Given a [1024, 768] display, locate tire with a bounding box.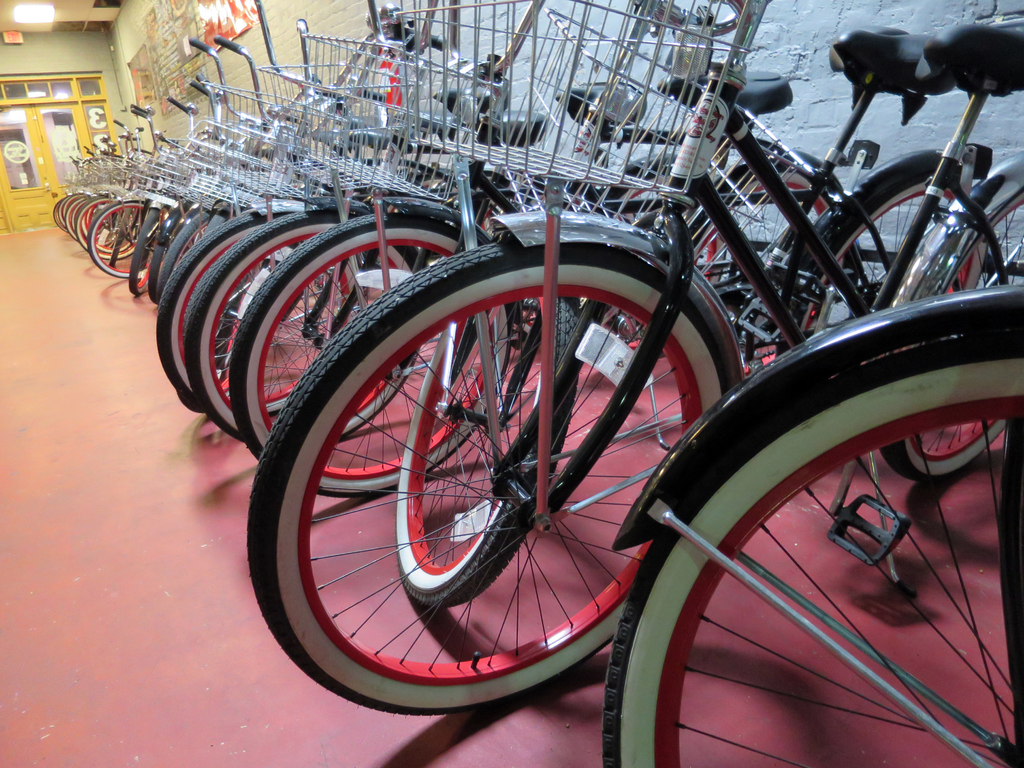
Located: bbox=(183, 209, 362, 416).
